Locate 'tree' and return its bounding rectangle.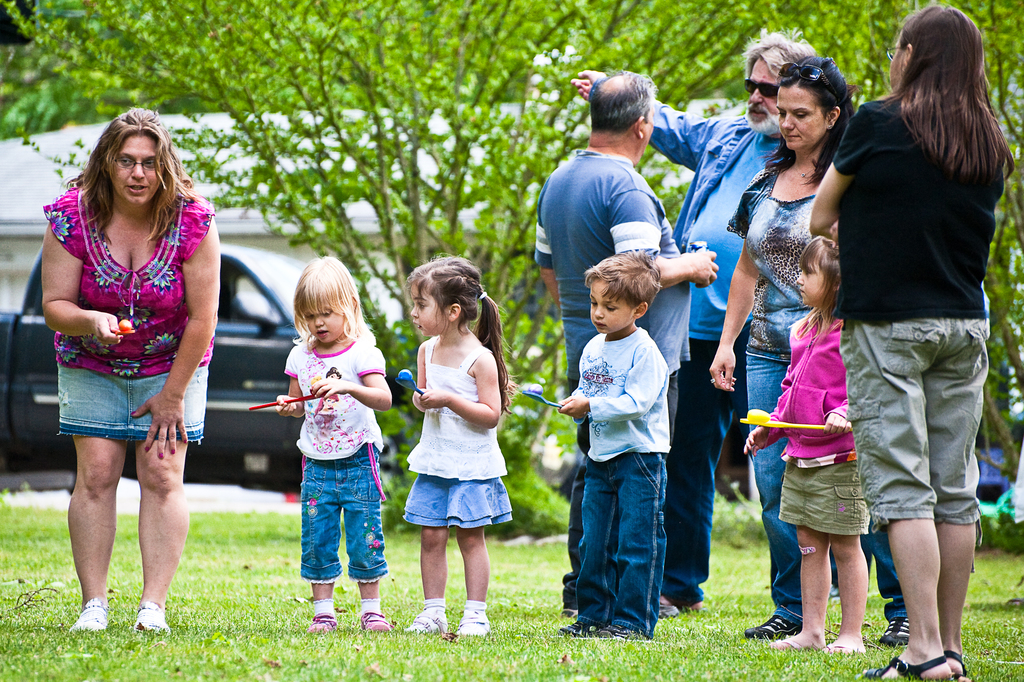
{"x1": 741, "y1": 0, "x2": 1023, "y2": 487}.
